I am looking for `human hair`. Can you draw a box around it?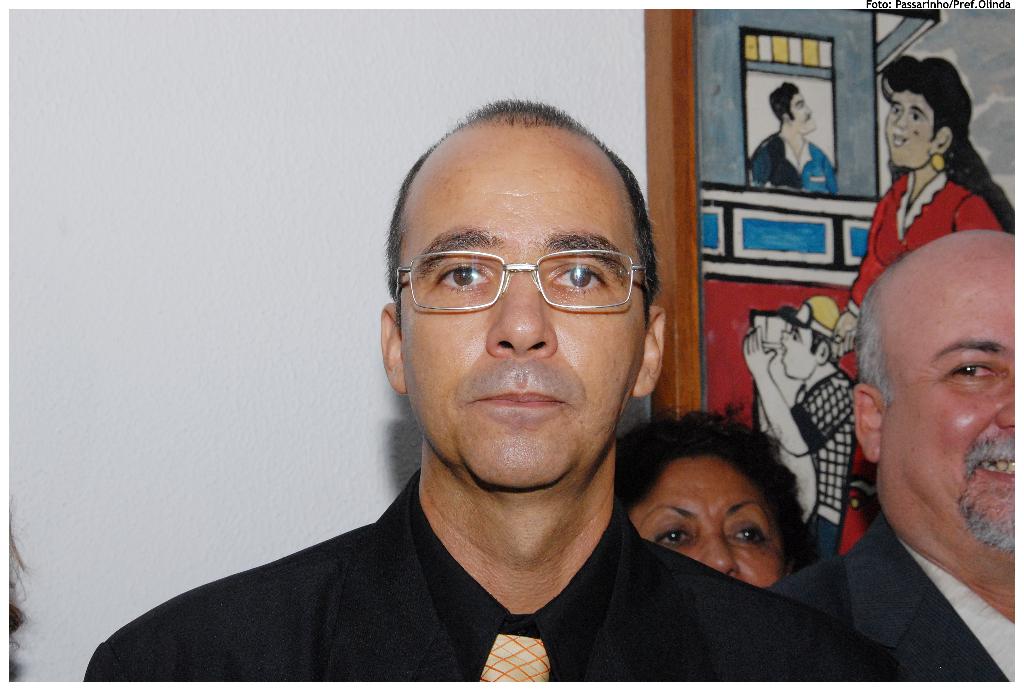
Sure, the bounding box is (x1=810, y1=333, x2=838, y2=370).
